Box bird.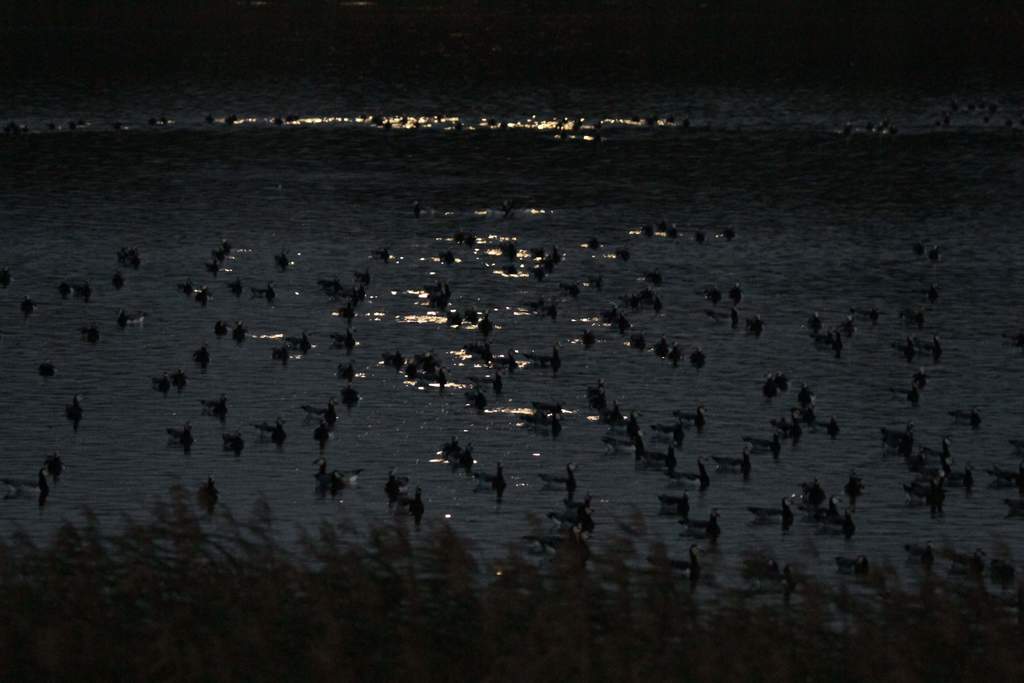
[left=539, top=347, right=561, bottom=370].
